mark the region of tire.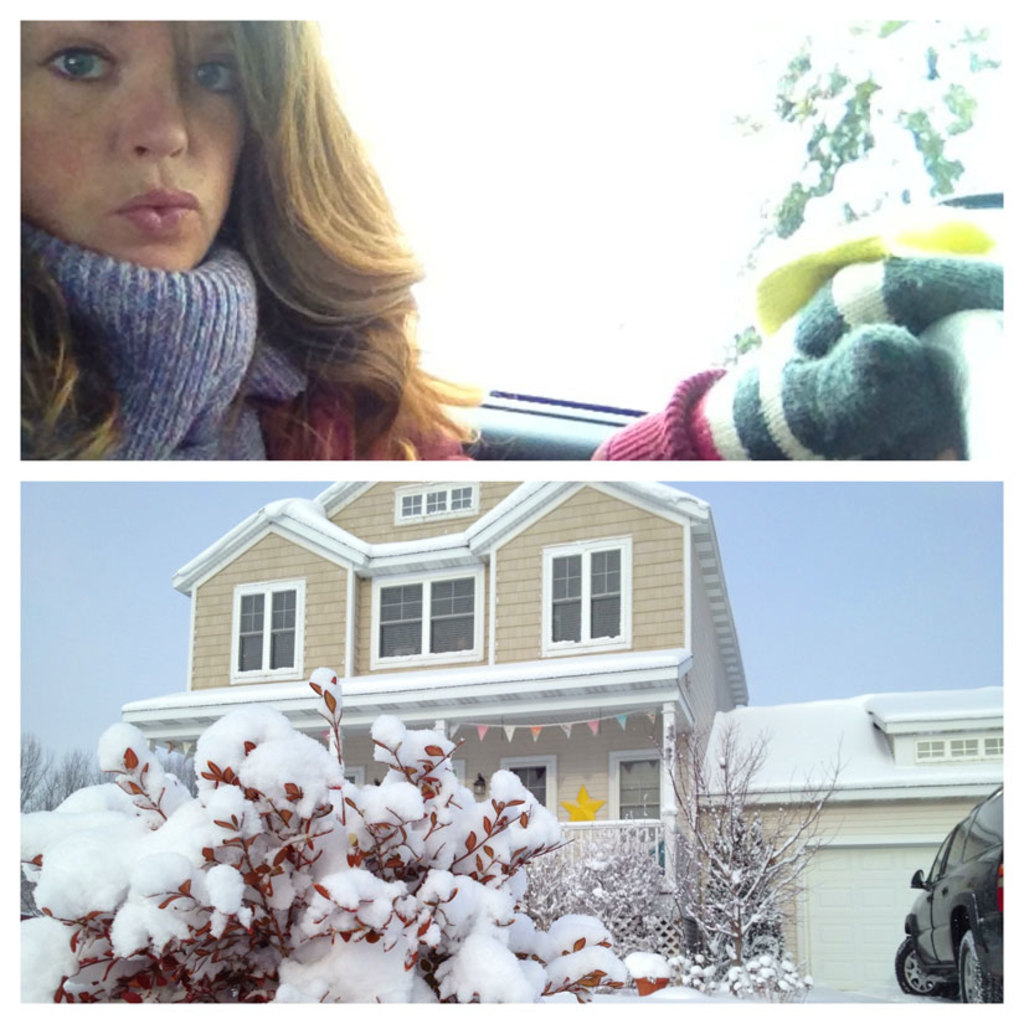
Region: [895, 935, 942, 995].
